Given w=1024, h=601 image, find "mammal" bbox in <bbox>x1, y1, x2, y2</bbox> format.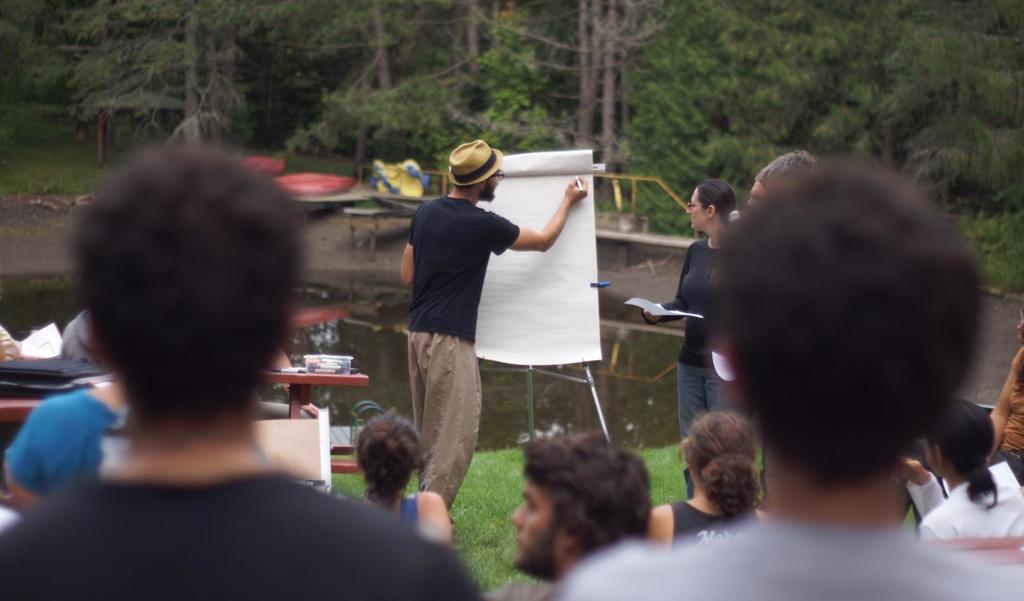
<bbox>650, 408, 771, 560</bbox>.
